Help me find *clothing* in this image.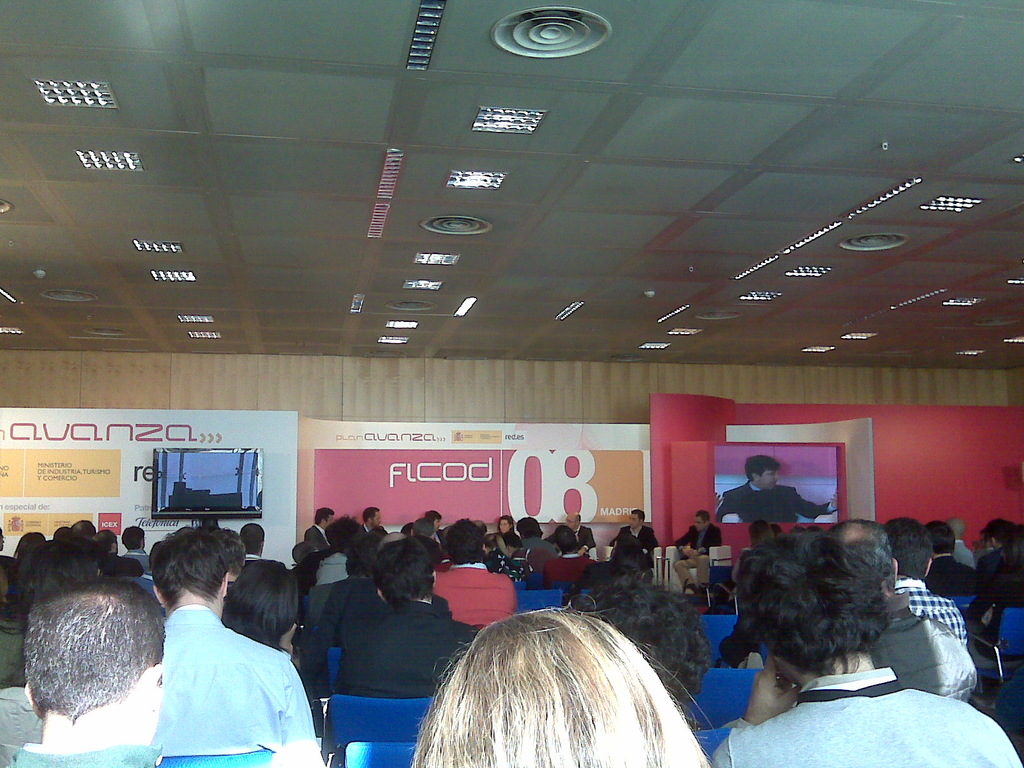
Found it: (left=120, top=544, right=159, bottom=572).
